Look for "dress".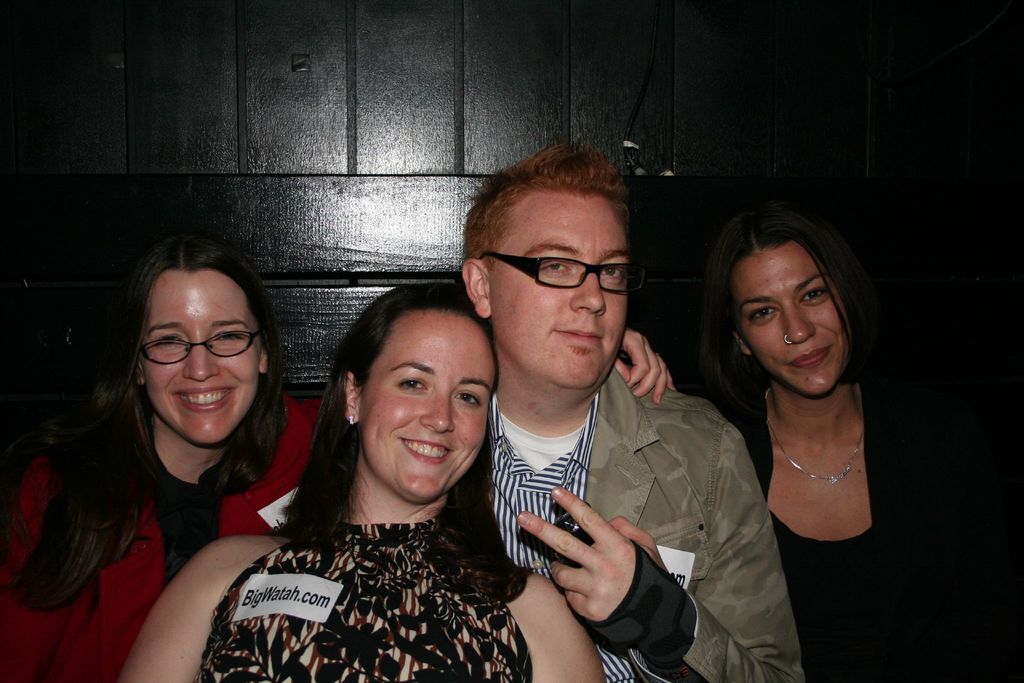
Found: Rect(191, 518, 532, 682).
